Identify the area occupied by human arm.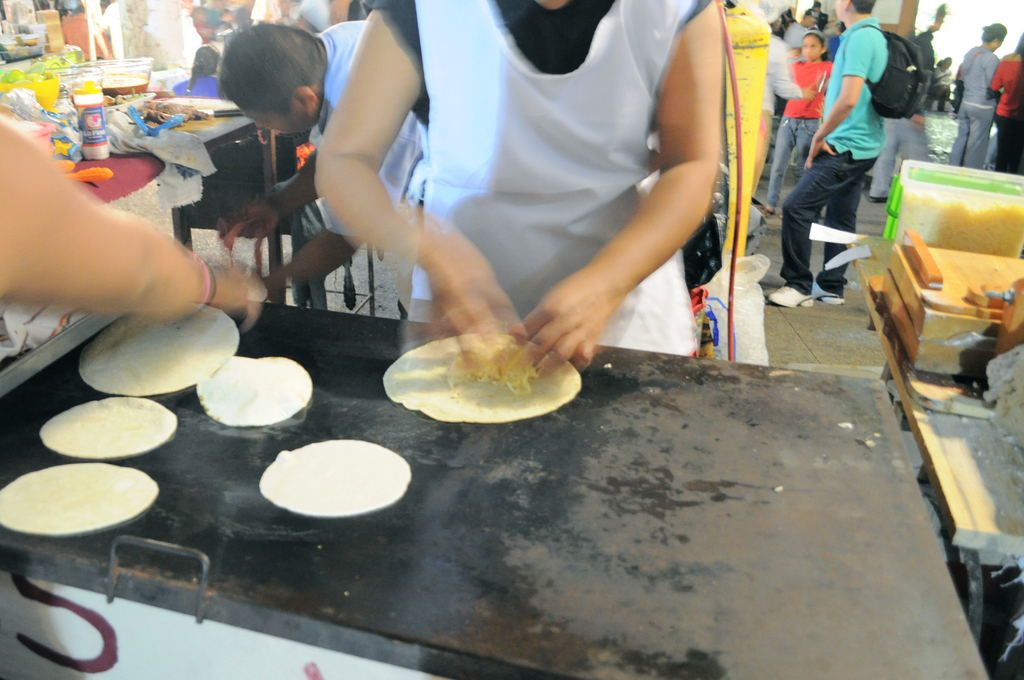
Area: [x1=769, y1=45, x2=821, y2=101].
